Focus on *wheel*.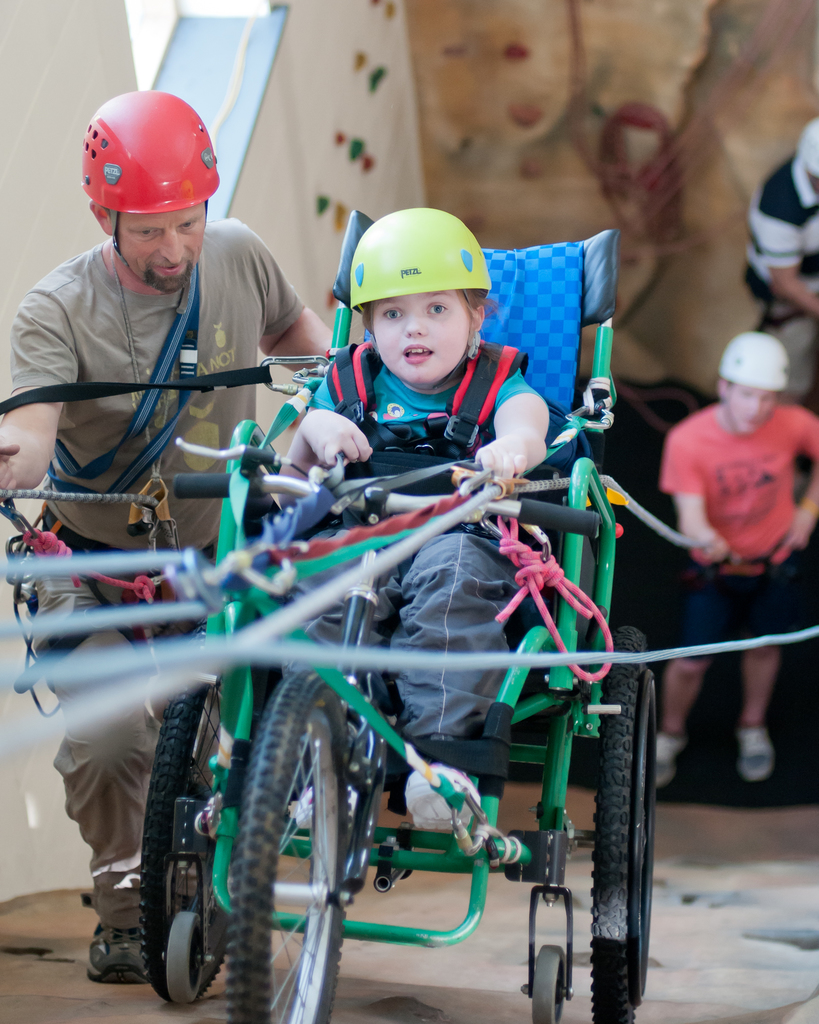
Focused at crop(591, 631, 655, 1023).
